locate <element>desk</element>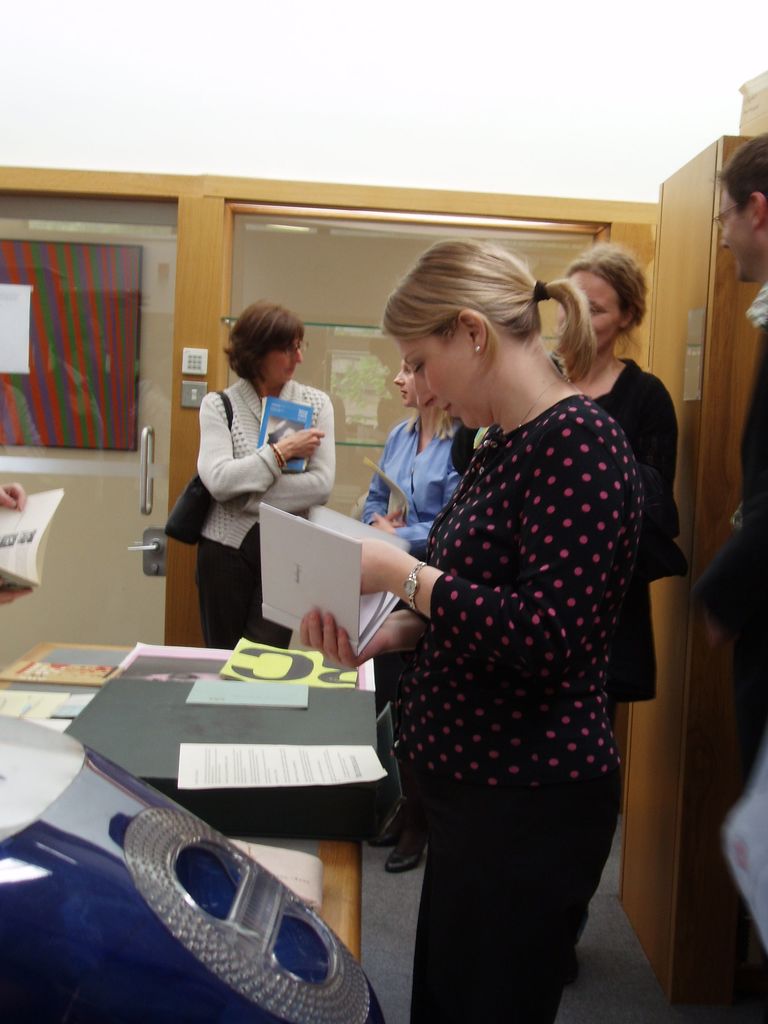
(3, 643, 356, 956)
